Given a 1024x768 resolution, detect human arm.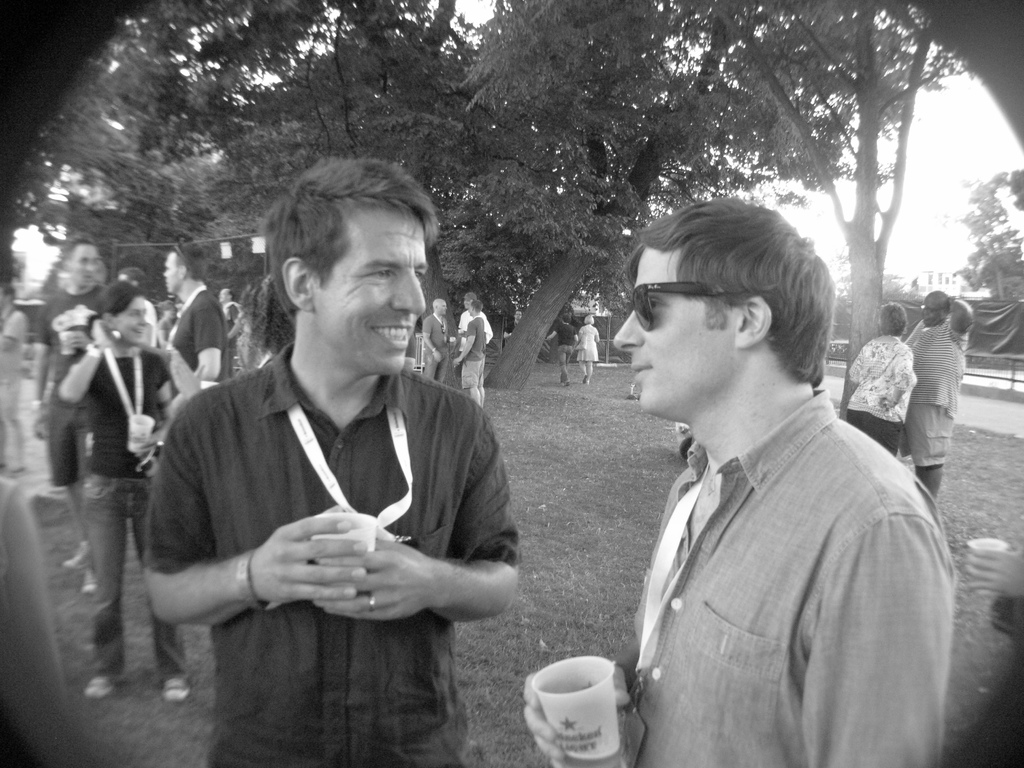
bbox=[943, 291, 973, 335].
